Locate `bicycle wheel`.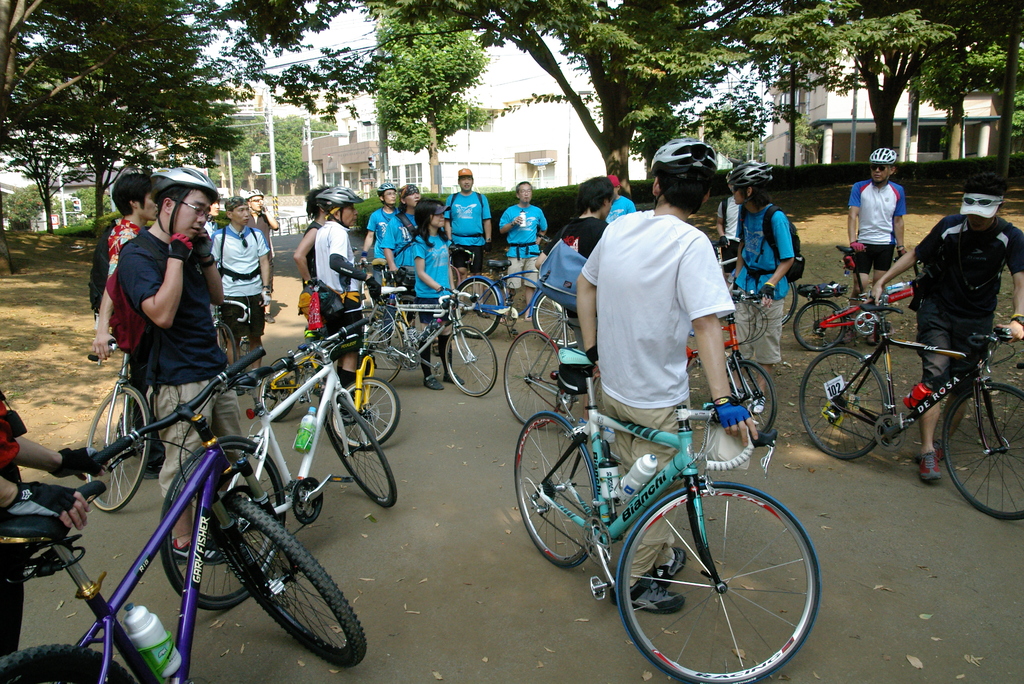
Bounding box: 602, 484, 817, 681.
